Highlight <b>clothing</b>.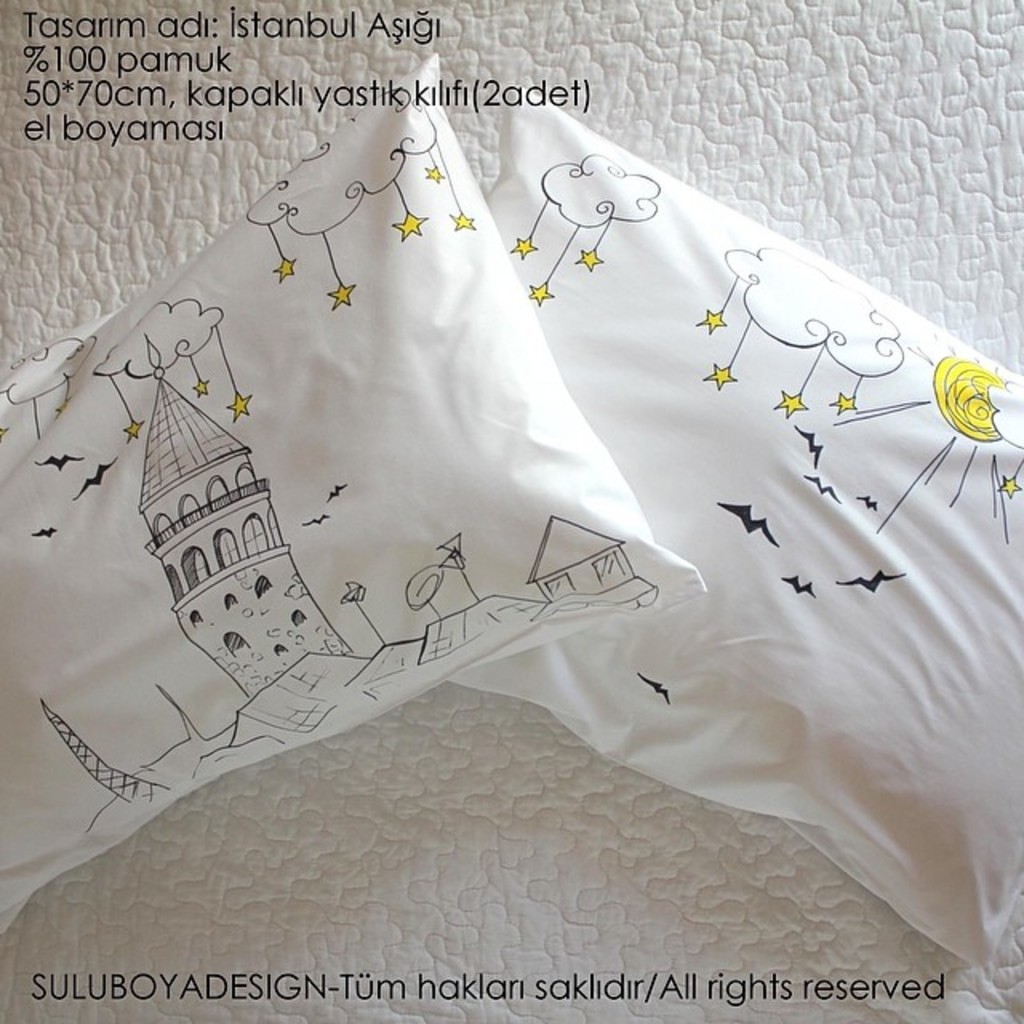
Highlighted region: rect(413, 78, 1021, 987).
